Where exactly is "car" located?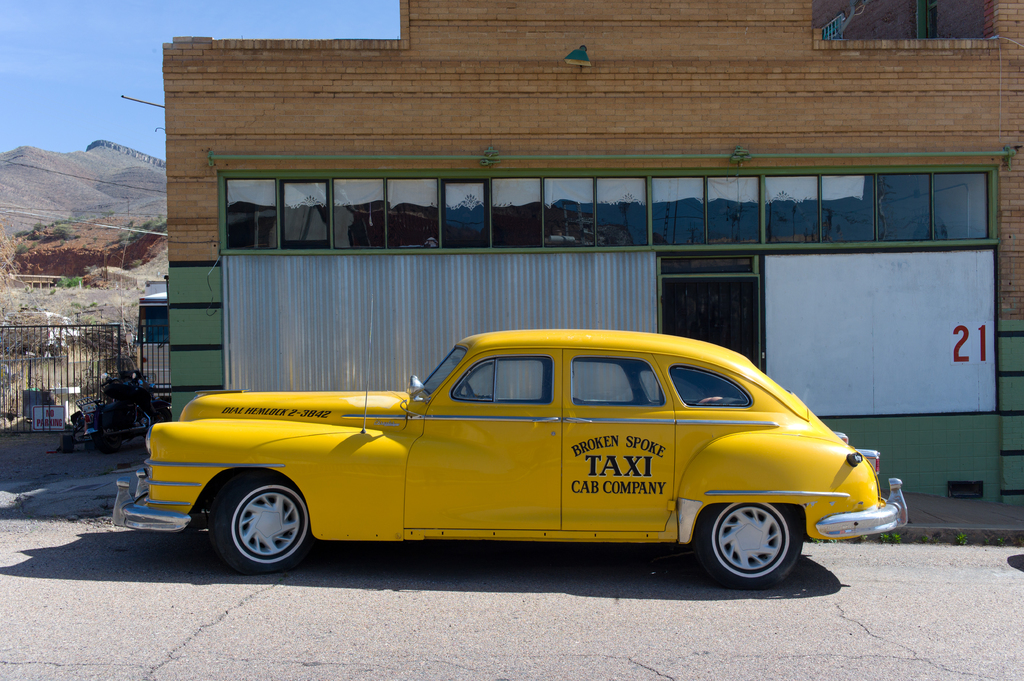
Its bounding box is bbox=(110, 333, 905, 581).
